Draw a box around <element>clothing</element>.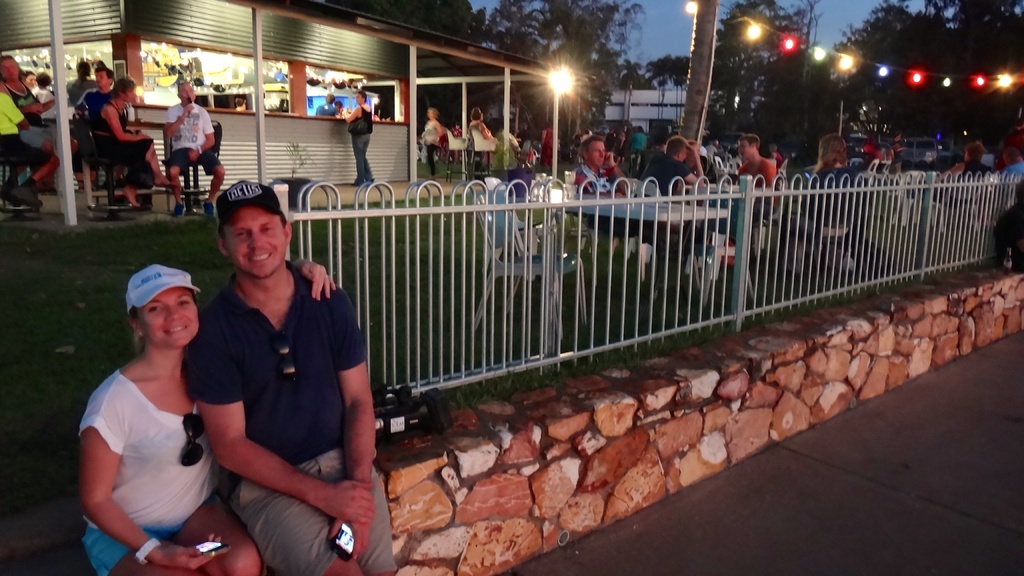
detection(735, 158, 780, 188).
